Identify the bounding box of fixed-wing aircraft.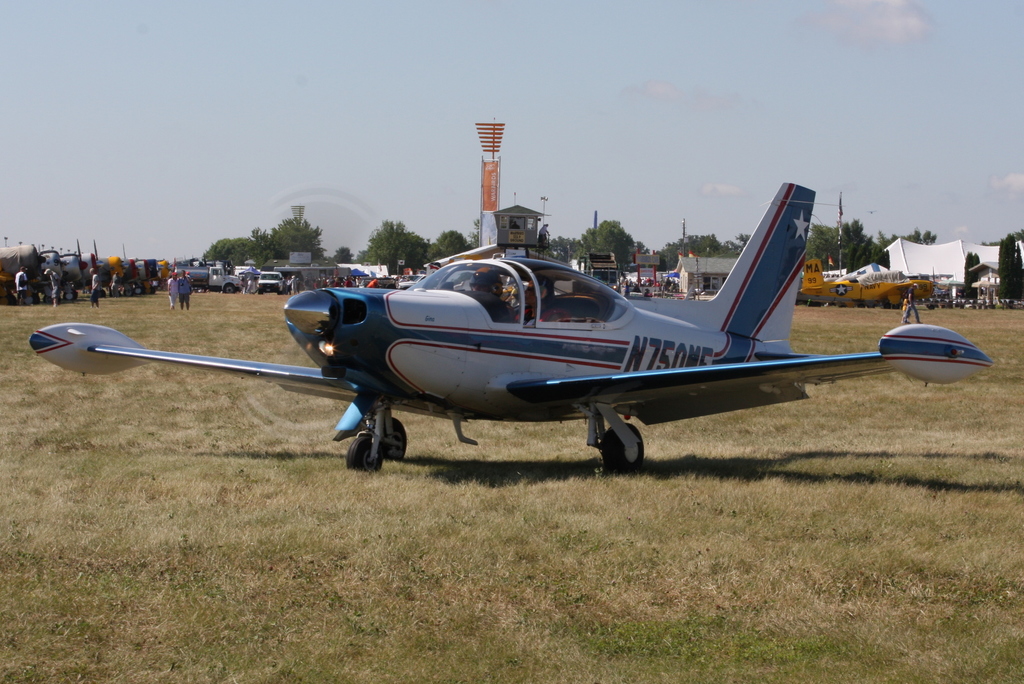
[left=799, top=259, right=936, bottom=309].
